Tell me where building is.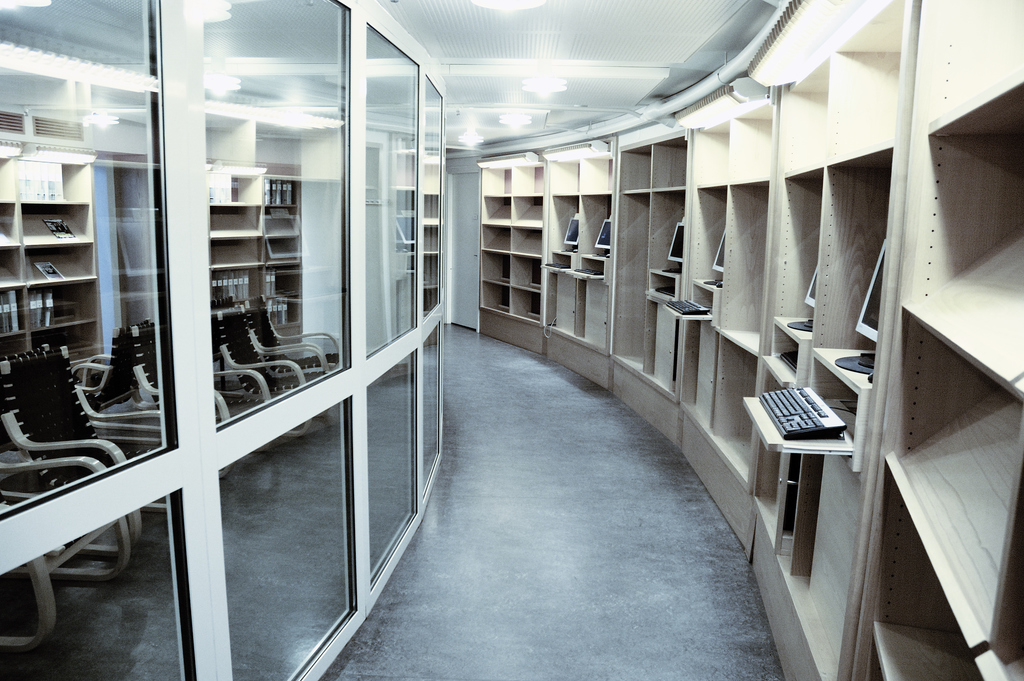
building is at <bbox>0, 0, 1022, 680</bbox>.
